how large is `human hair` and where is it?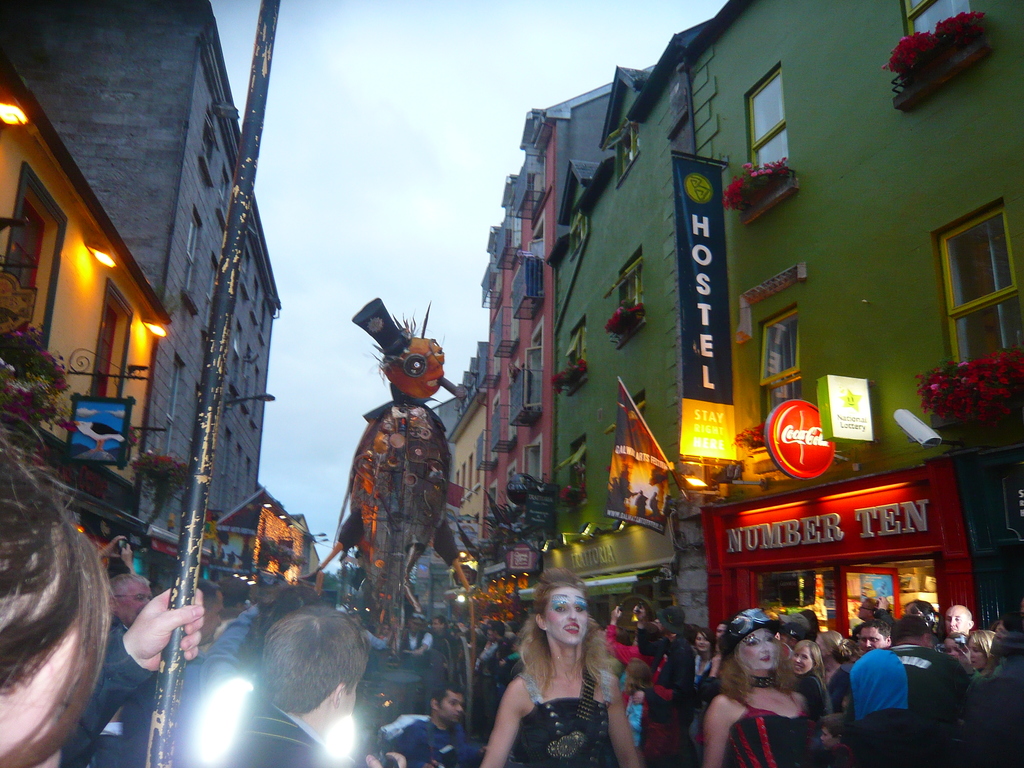
Bounding box: [246, 582, 321, 651].
